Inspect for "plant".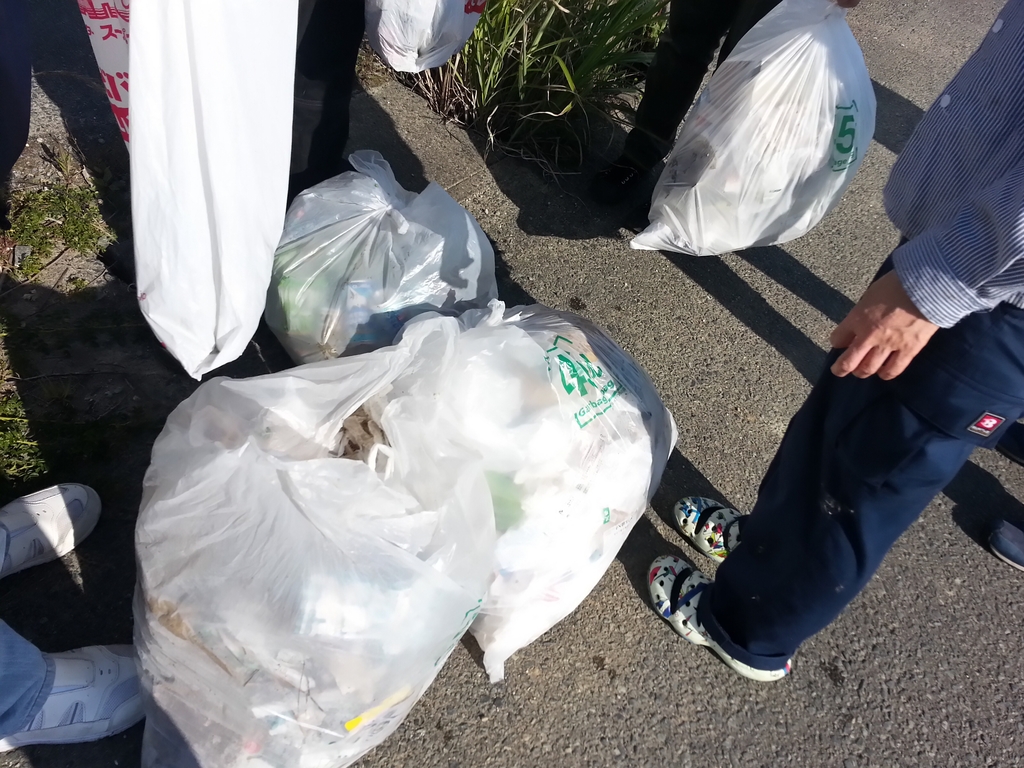
Inspection: rect(67, 272, 91, 292).
